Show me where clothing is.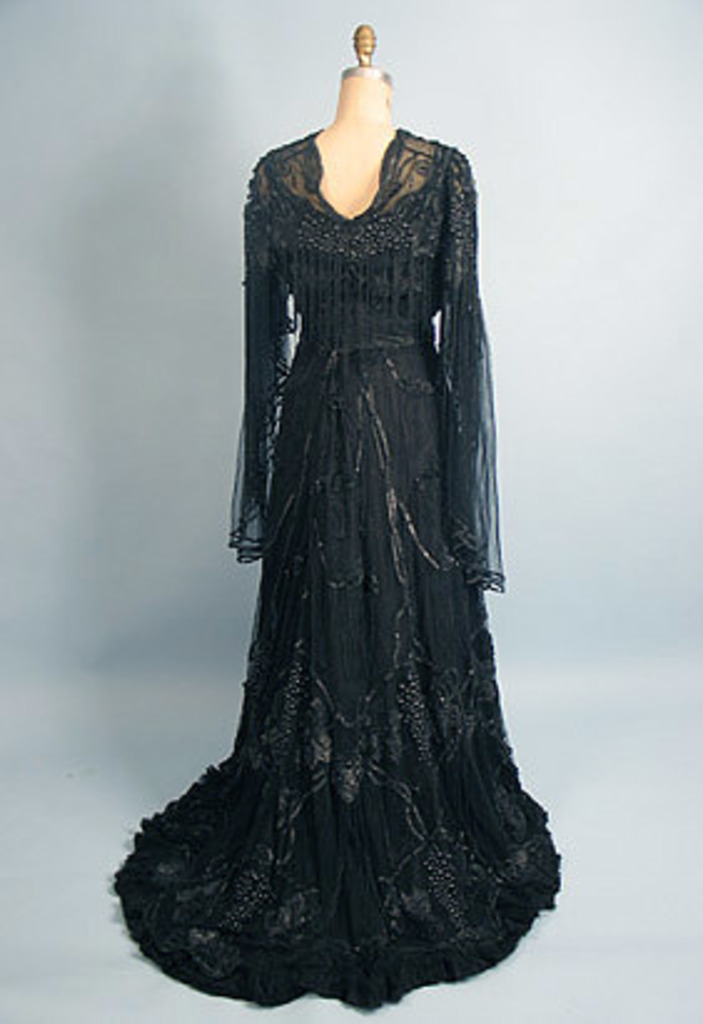
clothing is at {"left": 117, "top": 130, "right": 561, "bottom": 1009}.
